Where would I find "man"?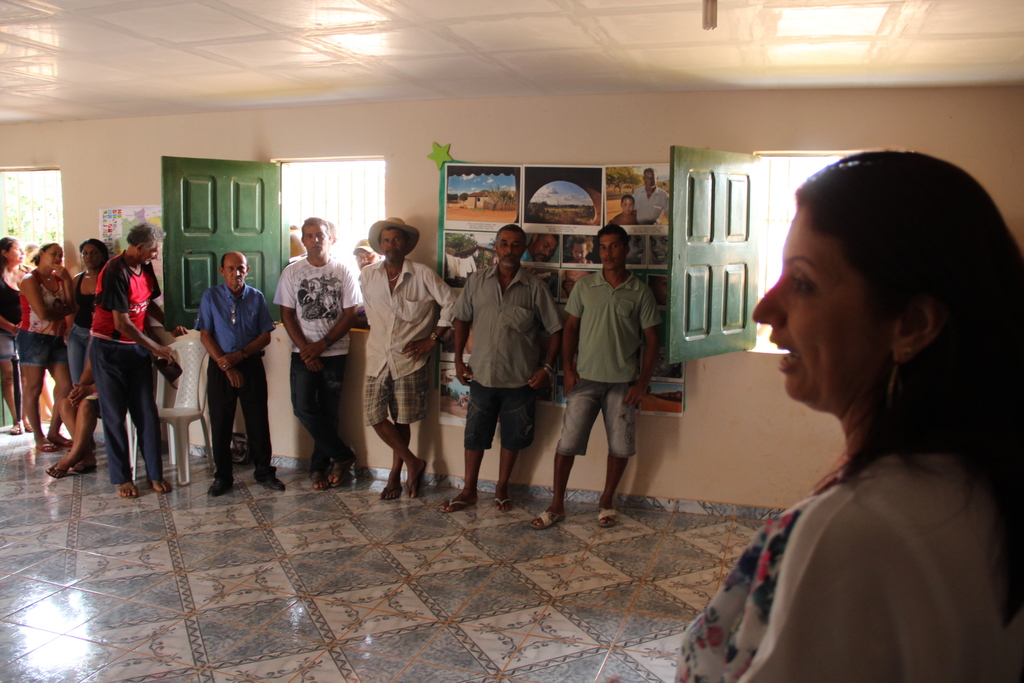
At 630, 174, 662, 222.
